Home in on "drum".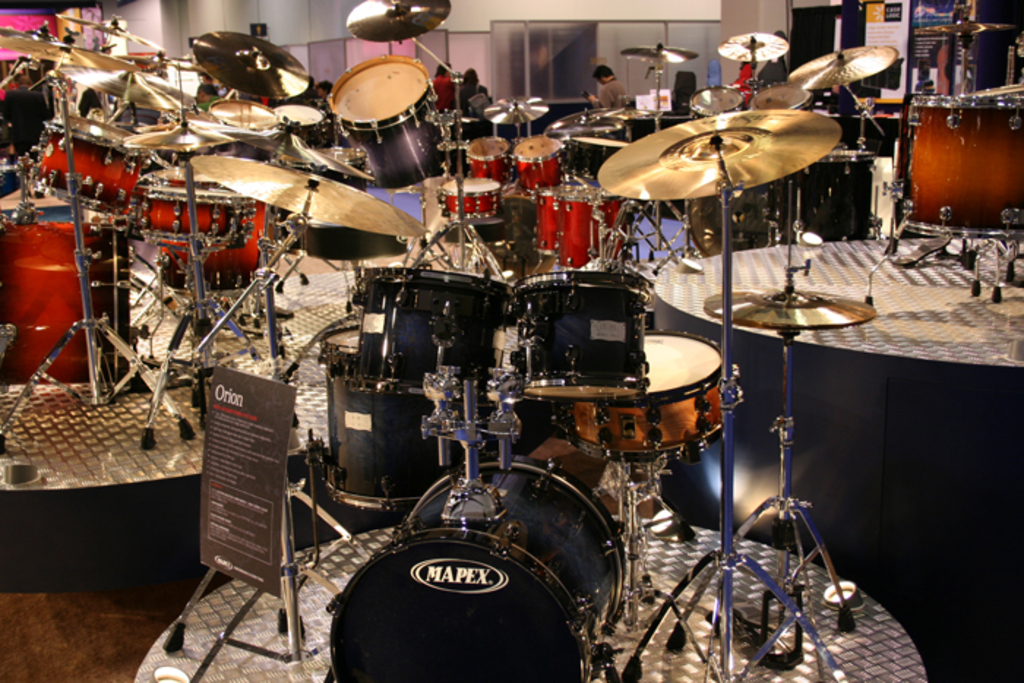
Homed in at left=508, top=269, right=652, bottom=404.
